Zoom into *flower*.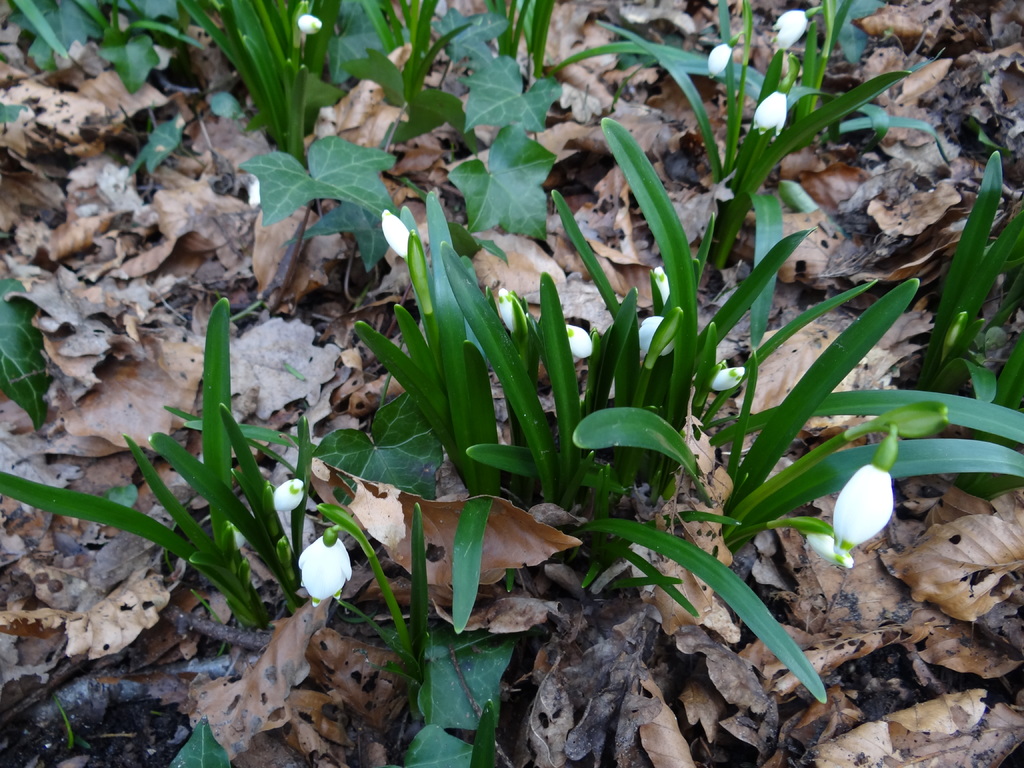
Zoom target: x1=269, y1=477, x2=305, y2=512.
